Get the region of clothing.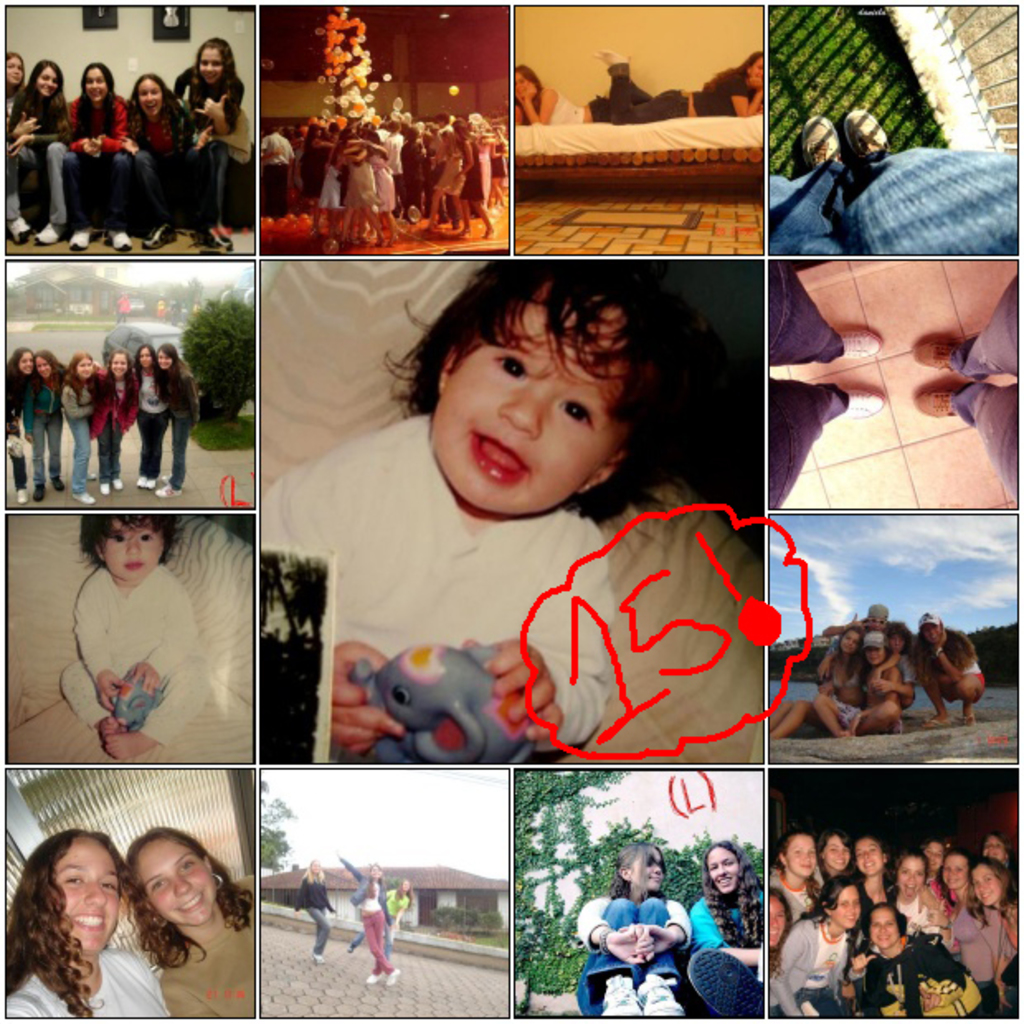
<bbox>10, 91, 68, 221</bbox>.
